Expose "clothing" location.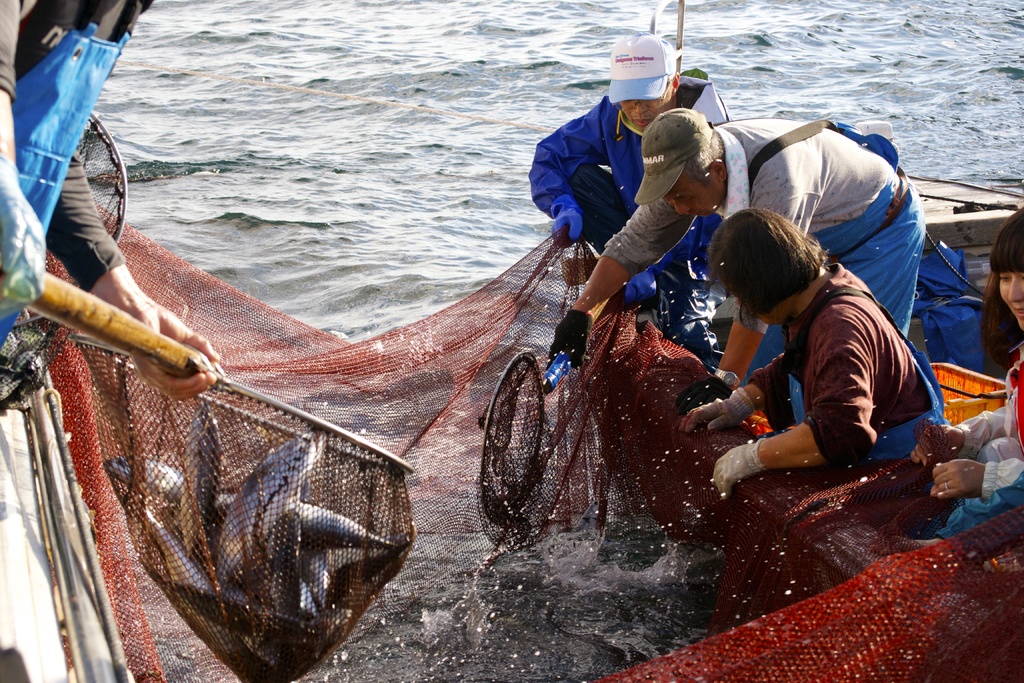
Exposed at 594 122 936 383.
